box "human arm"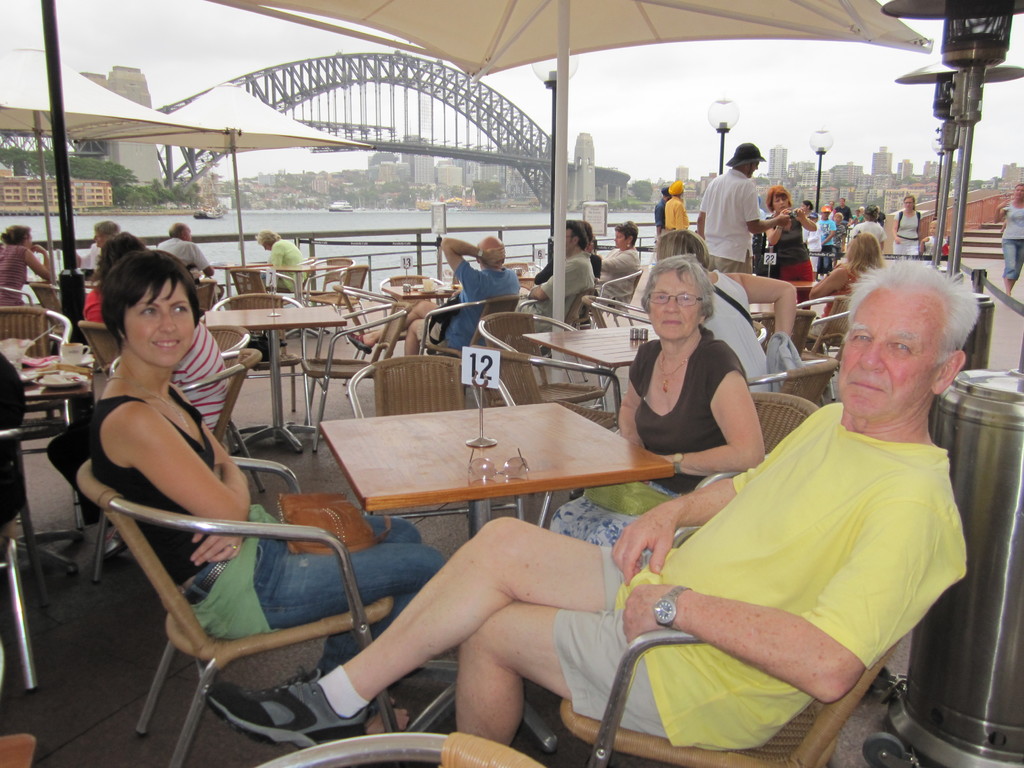
[x1=526, y1=261, x2=568, y2=303]
